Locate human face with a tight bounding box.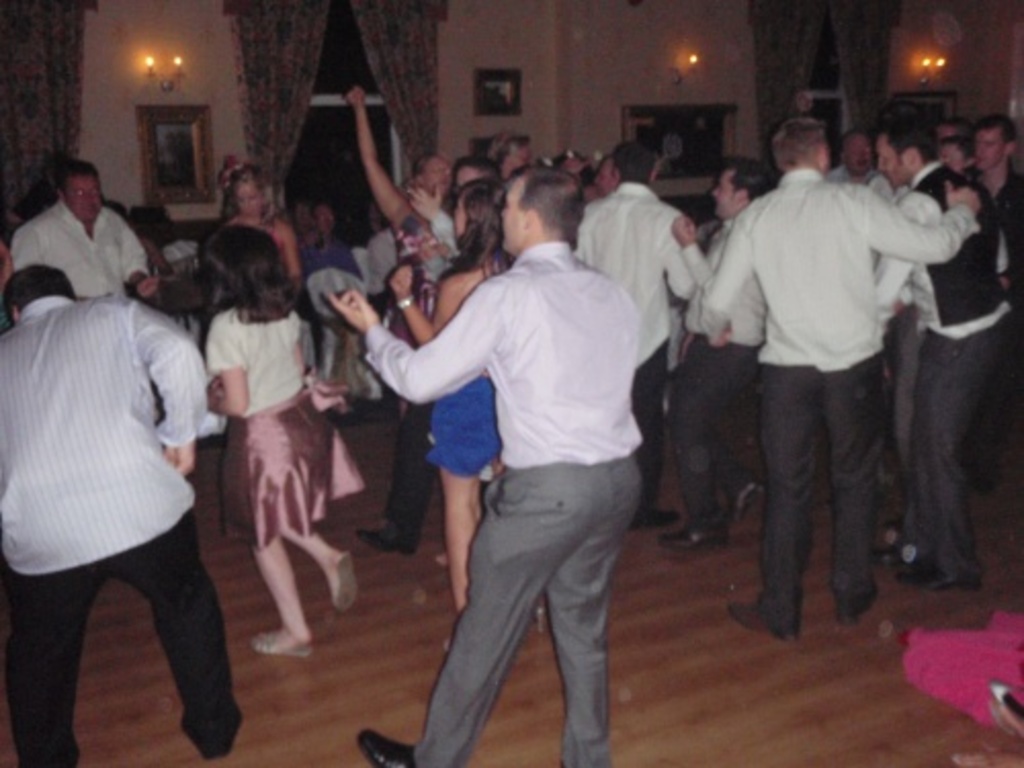
crop(975, 123, 1001, 172).
